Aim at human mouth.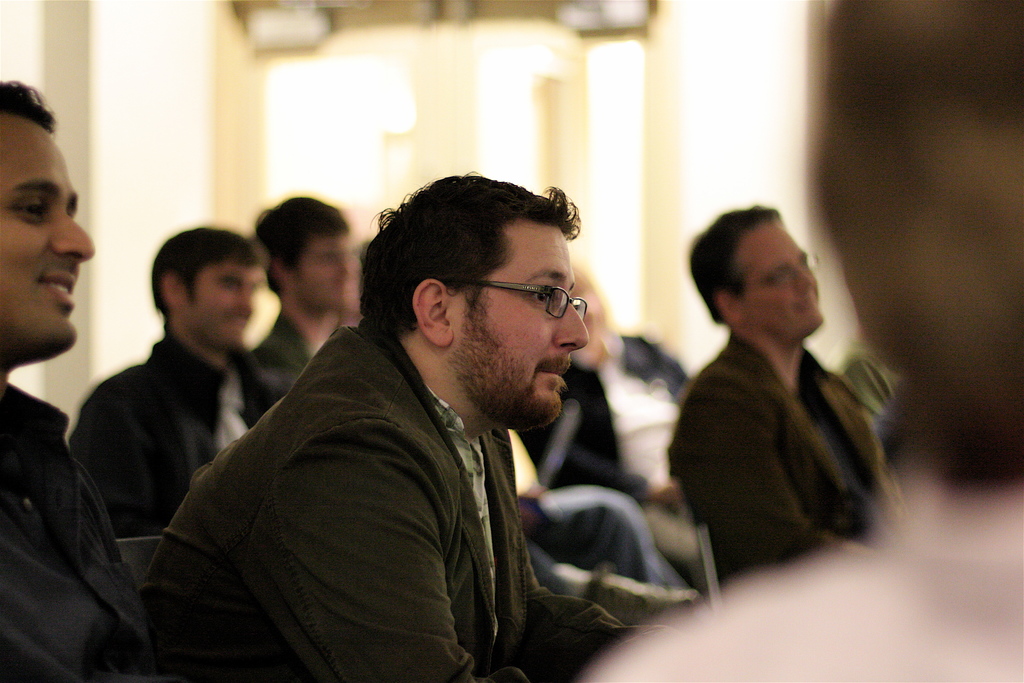
Aimed at 42 272 70 309.
